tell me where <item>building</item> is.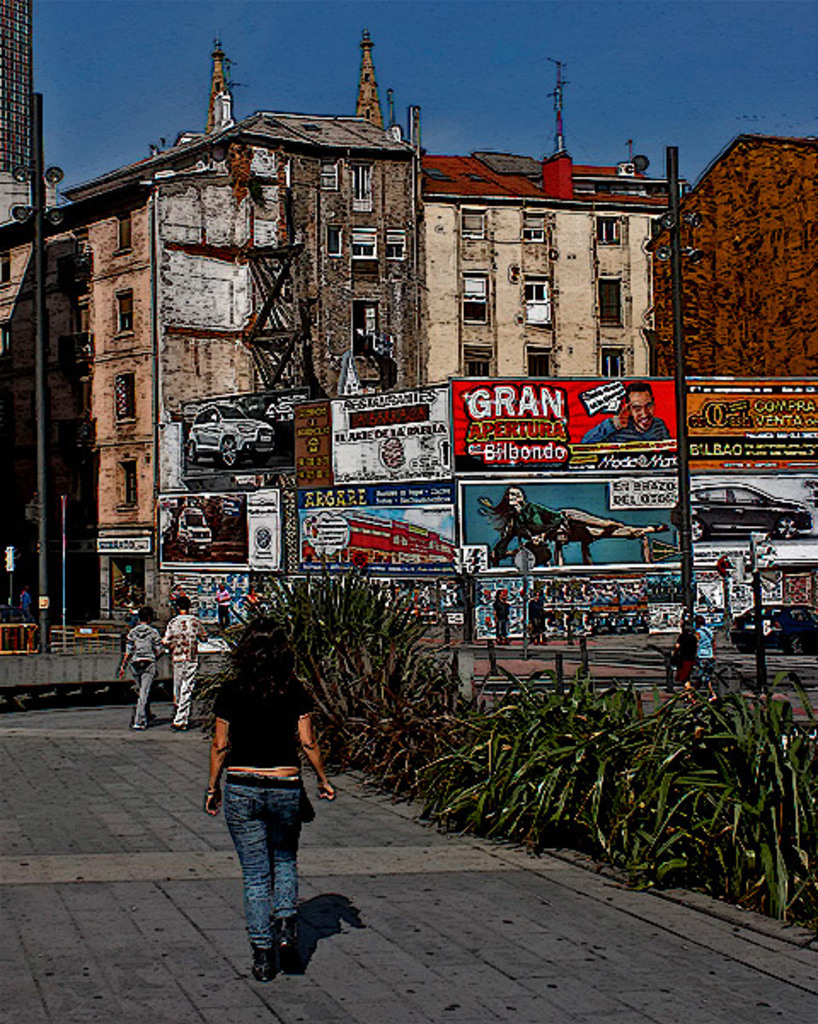
<item>building</item> is at [56,27,414,624].
